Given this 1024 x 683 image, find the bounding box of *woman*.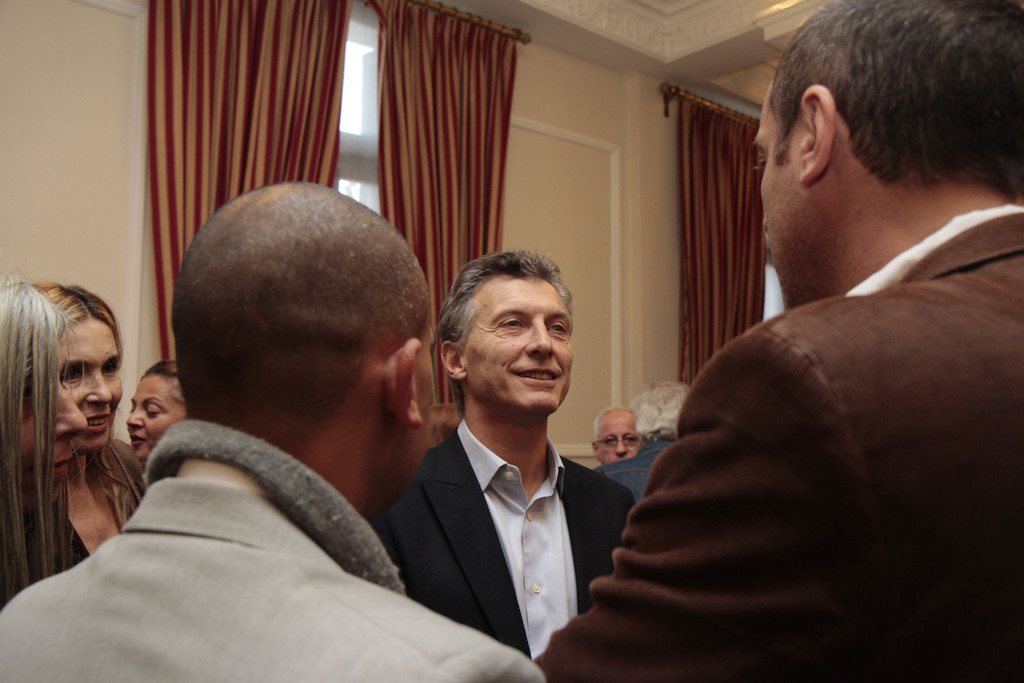
BBox(125, 361, 193, 484).
